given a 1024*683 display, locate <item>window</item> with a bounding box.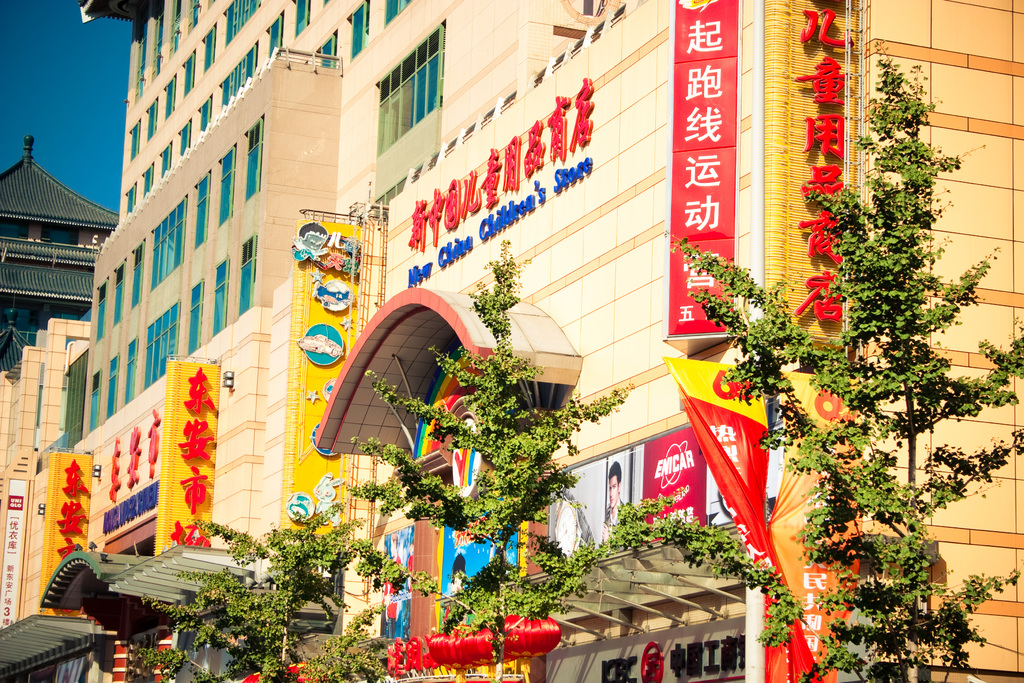
Located: box(354, 25, 447, 176).
